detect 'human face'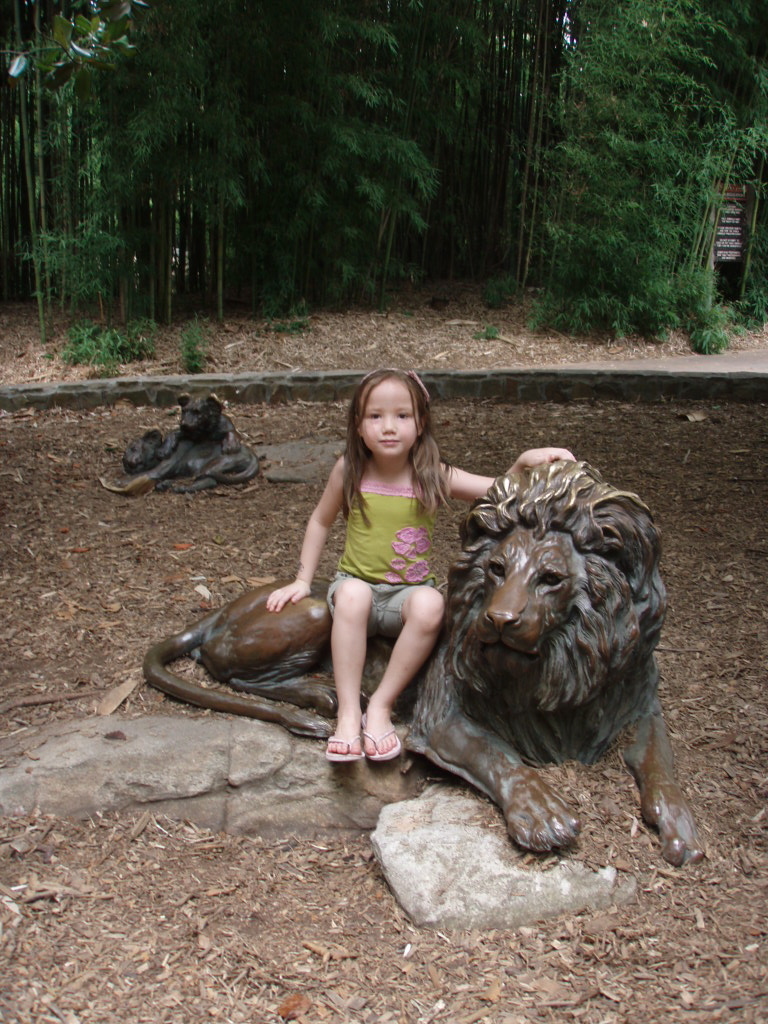
rect(353, 384, 428, 462)
